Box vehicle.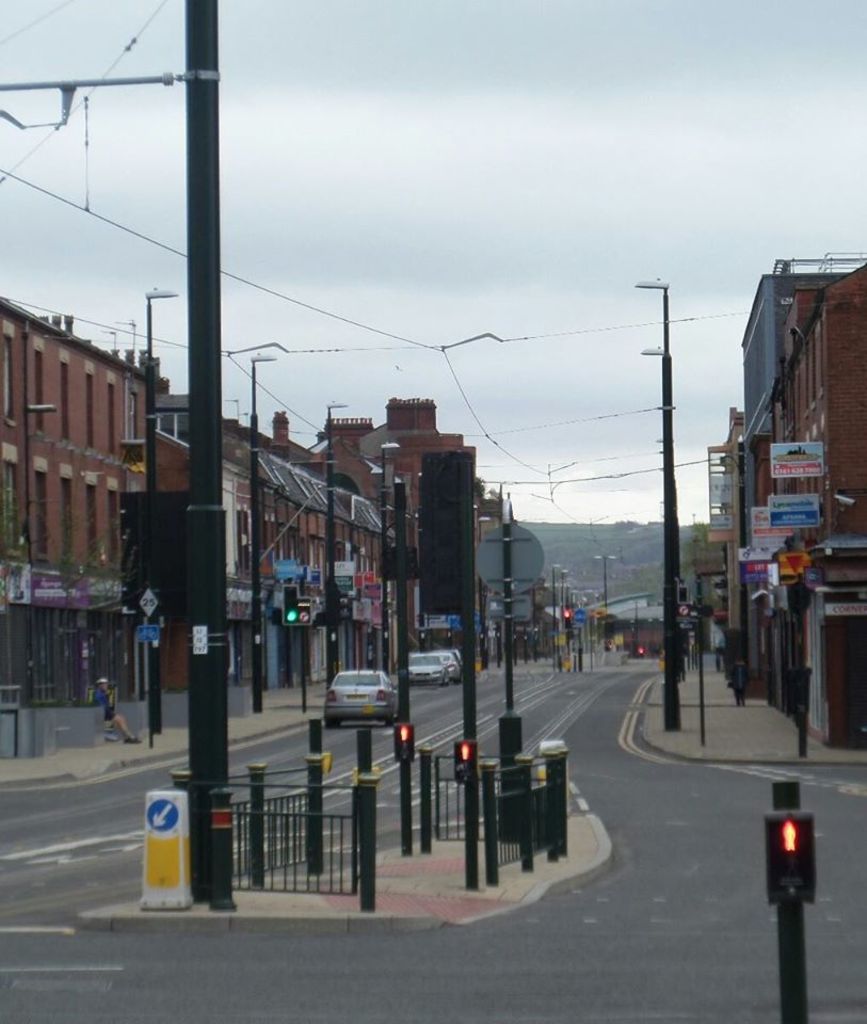
l=448, t=649, r=462, b=675.
